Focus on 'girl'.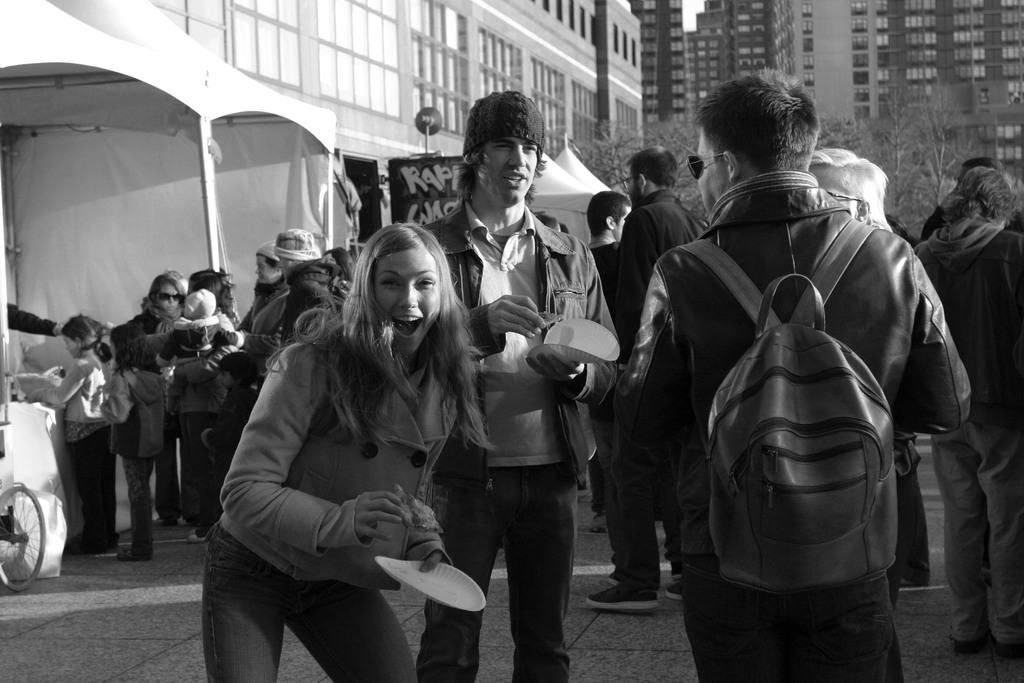
Focused at Rect(22, 311, 108, 555).
